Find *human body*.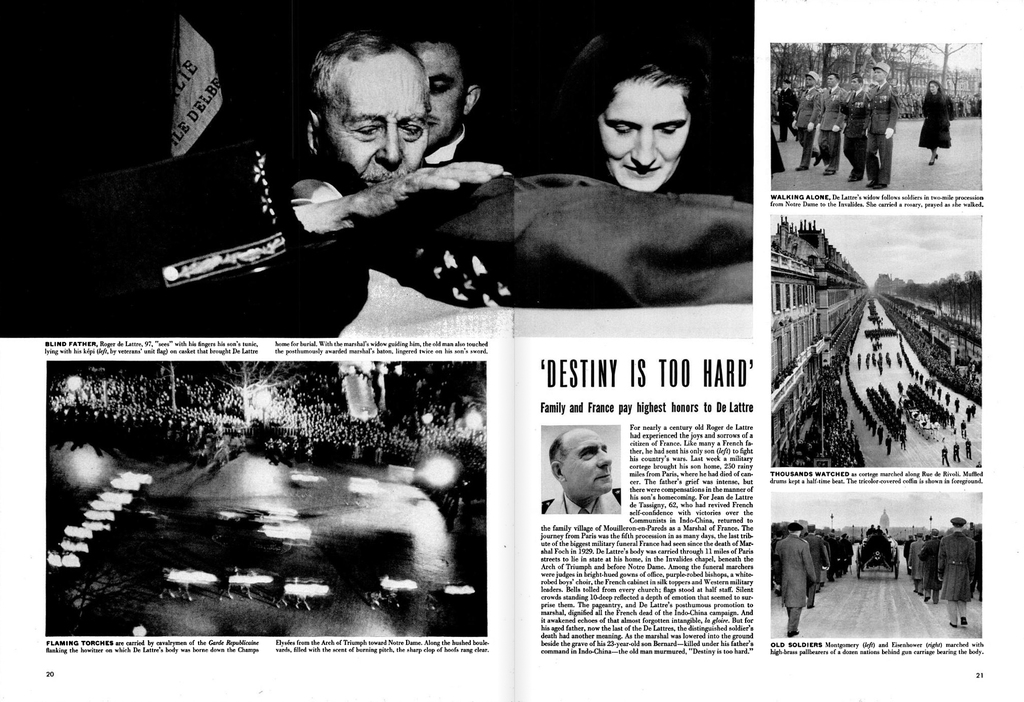
{"left": 842, "top": 305, "right": 982, "bottom": 465}.
